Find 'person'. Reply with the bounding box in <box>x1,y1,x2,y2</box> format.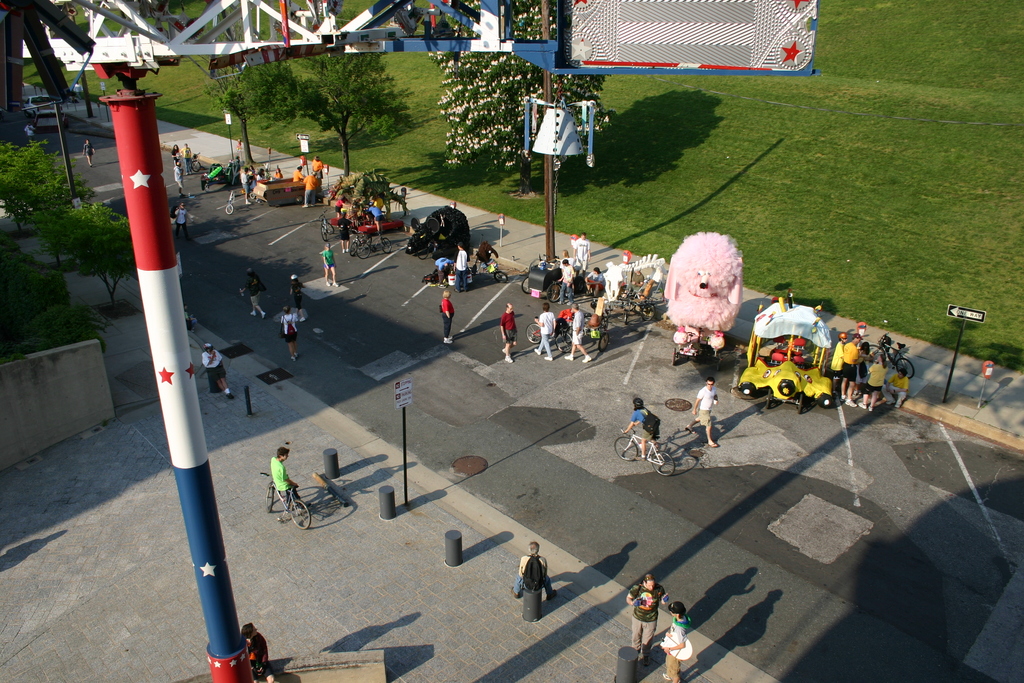
<box>434,253,455,286</box>.
